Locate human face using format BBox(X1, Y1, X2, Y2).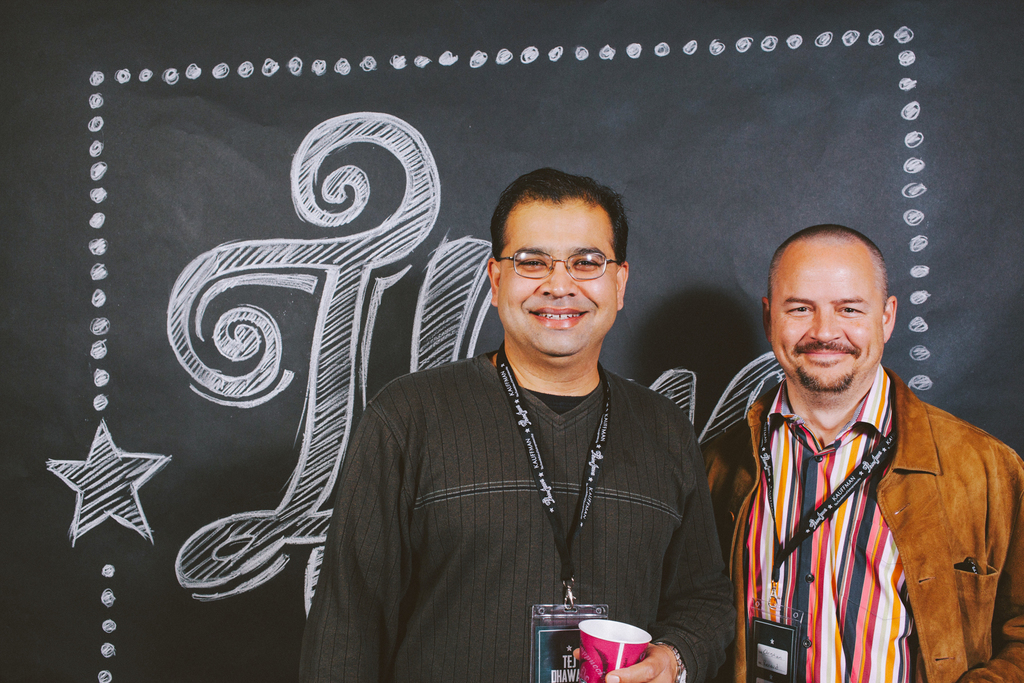
BBox(775, 235, 889, 393).
